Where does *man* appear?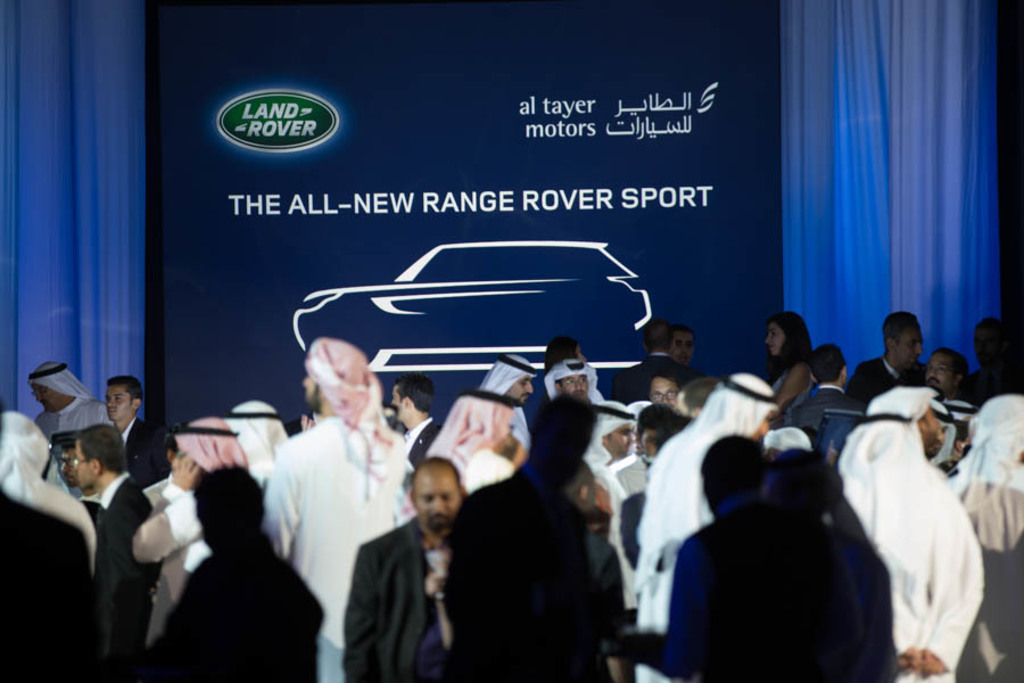
Appears at (left=944, top=393, right=1023, bottom=682).
